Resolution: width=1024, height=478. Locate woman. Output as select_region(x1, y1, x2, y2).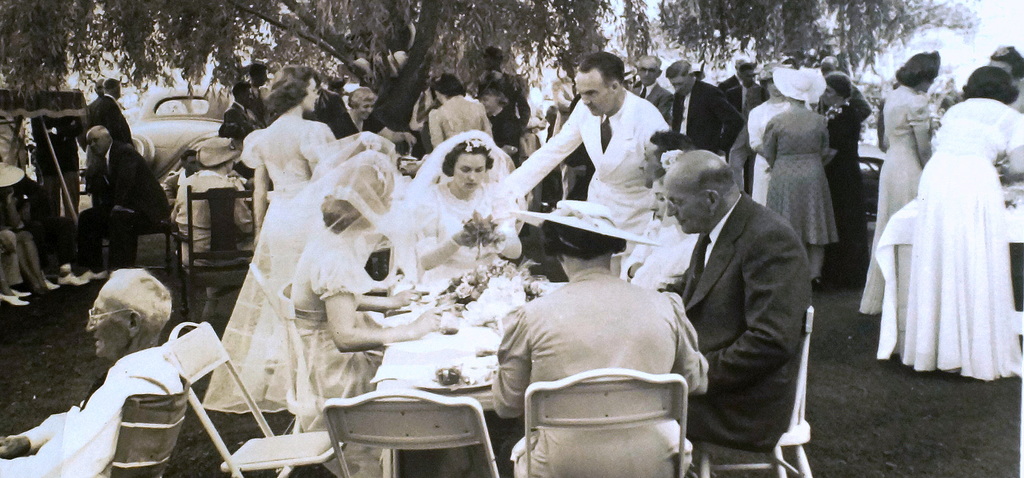
select_region(762, 67, 837, 288).
